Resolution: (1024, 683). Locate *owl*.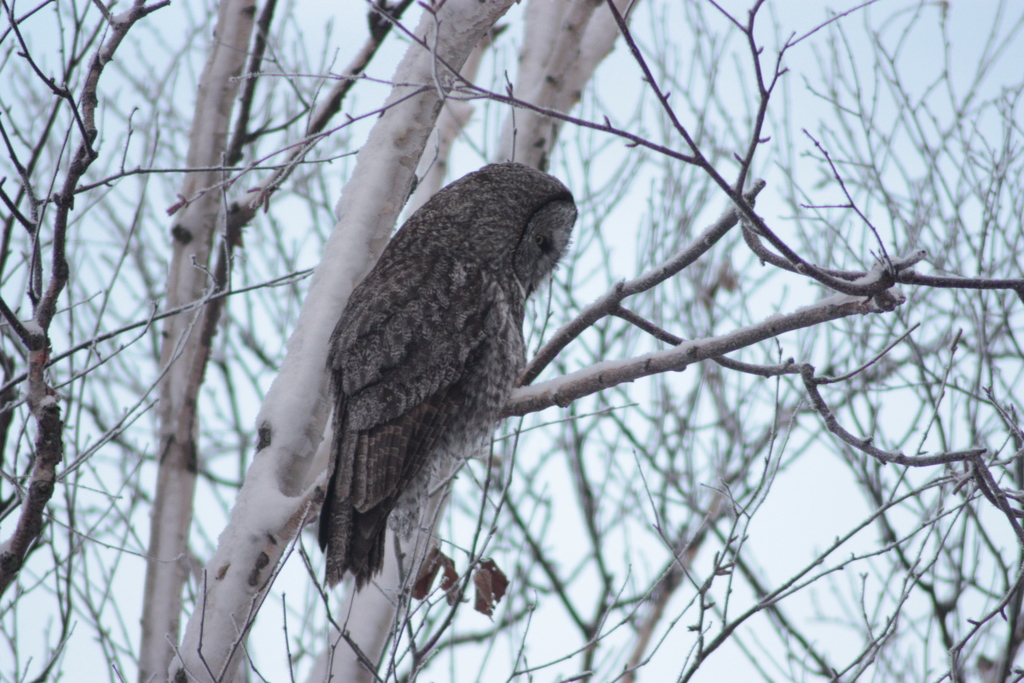
l=321, t=161, r=580, b=593.
